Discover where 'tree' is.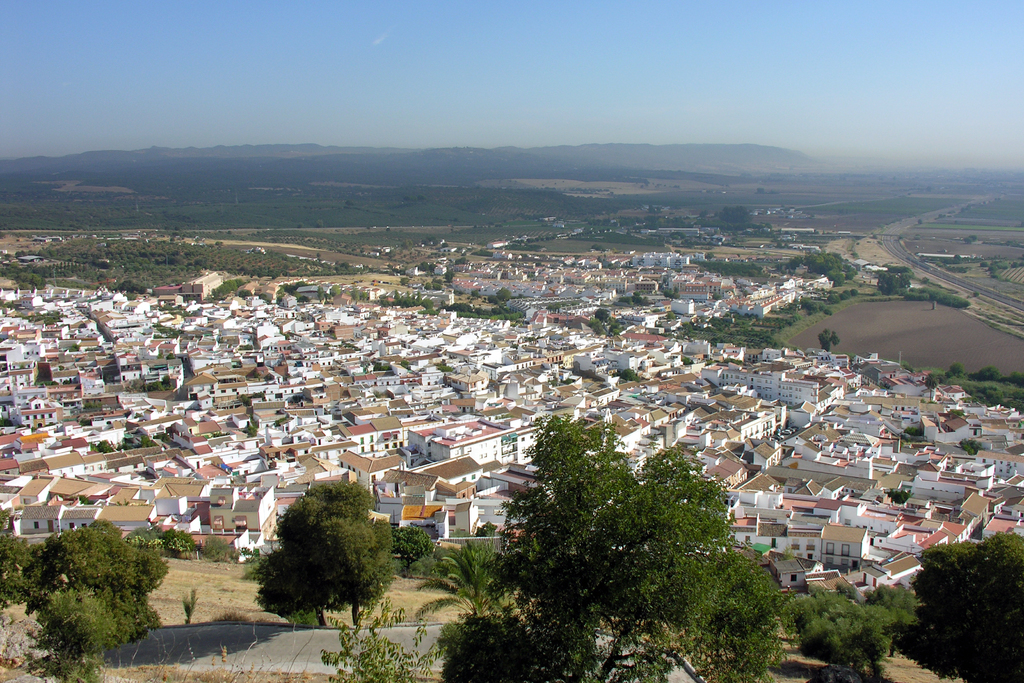
Discovered at [496, 285, 519, 311].
